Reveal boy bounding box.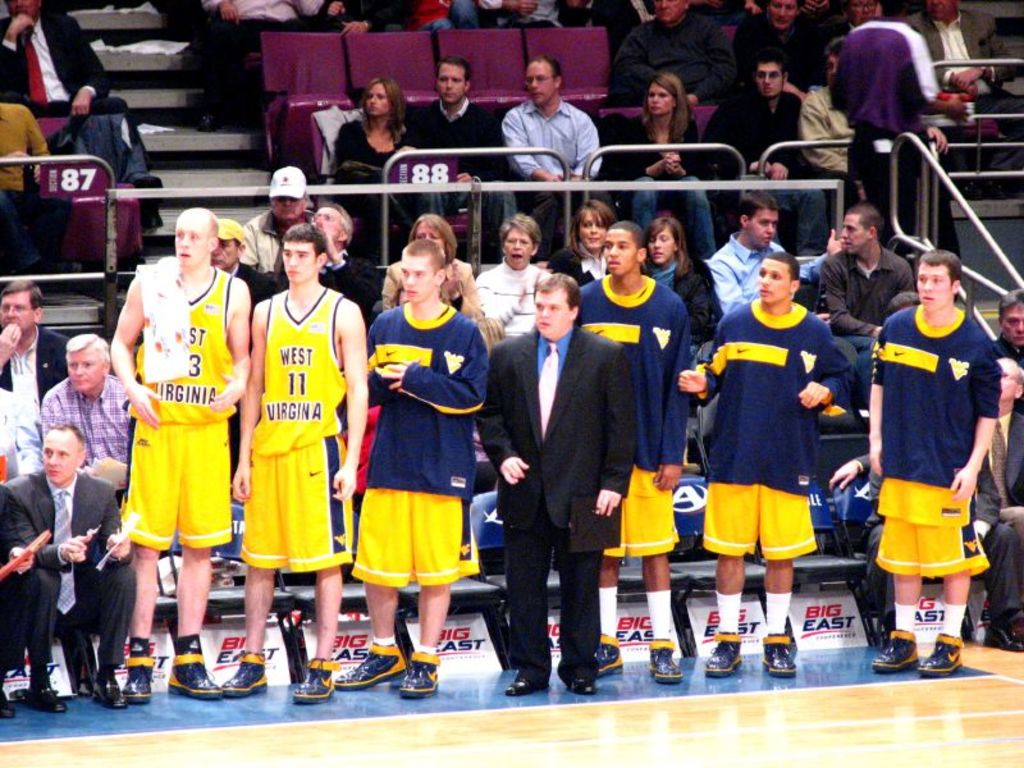
Revealed: (x1=579, y1=219, x2=690, y2=682).
